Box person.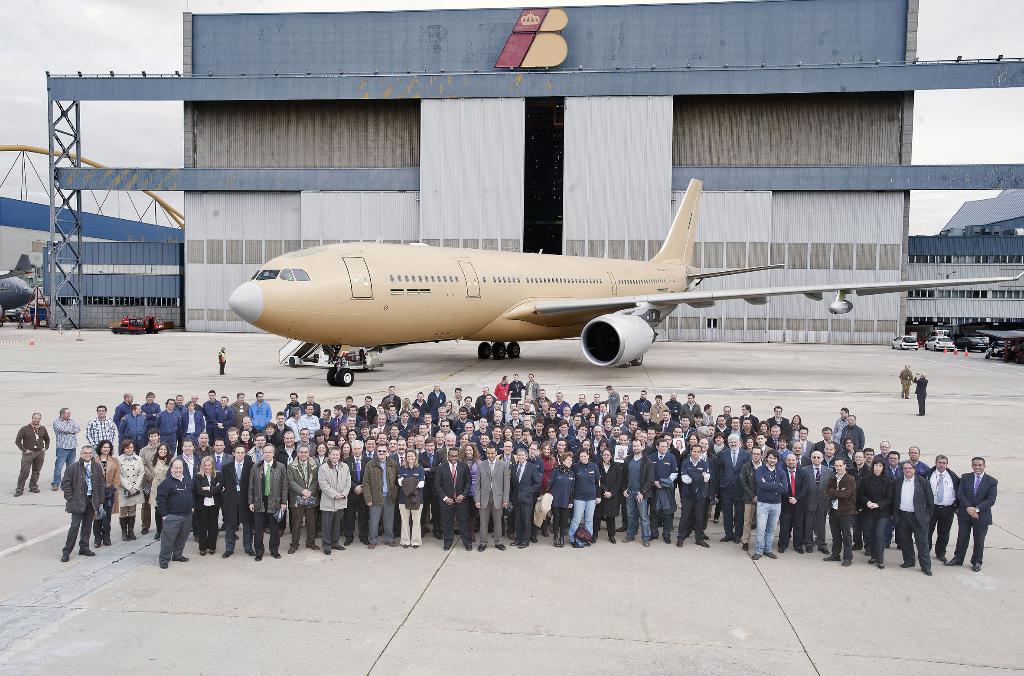
[113,392,136,424].
